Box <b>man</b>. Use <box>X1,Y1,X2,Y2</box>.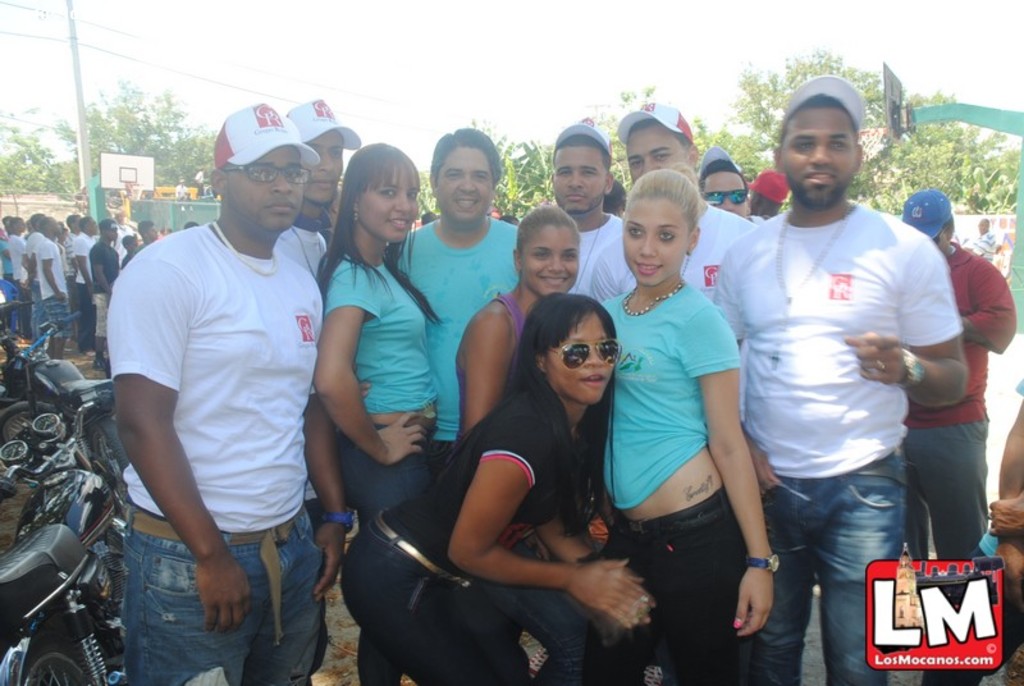
<box>696,140,755,218</box>.
